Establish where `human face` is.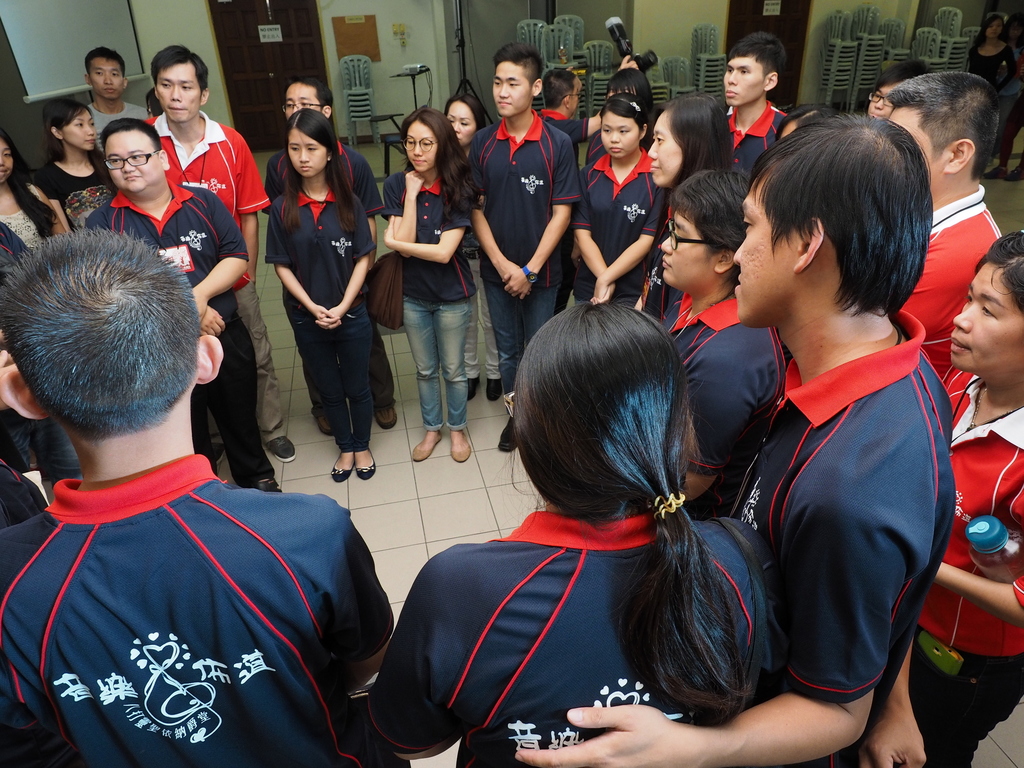
Established at <box>406,118,438,175</box>.
